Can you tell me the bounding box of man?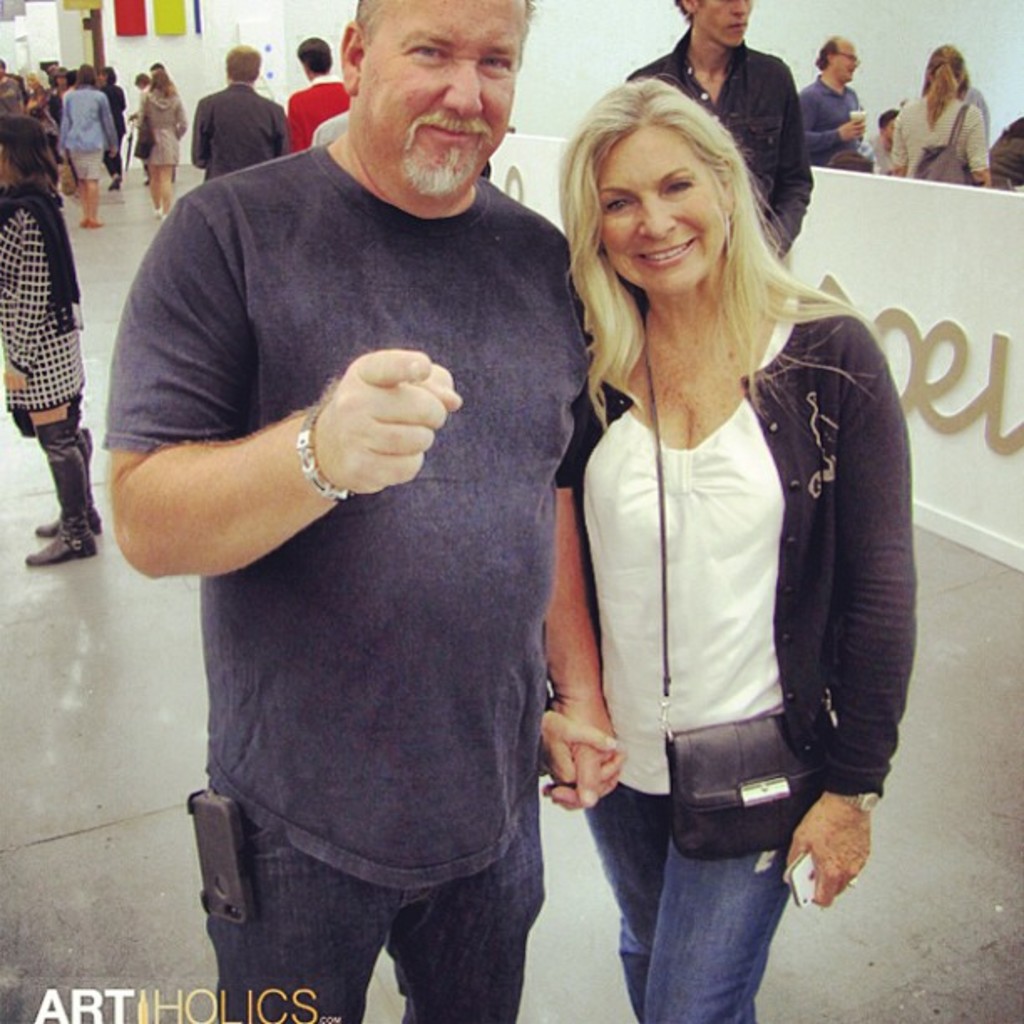
<bbox>803, 28, 870, 177</bbox>.
